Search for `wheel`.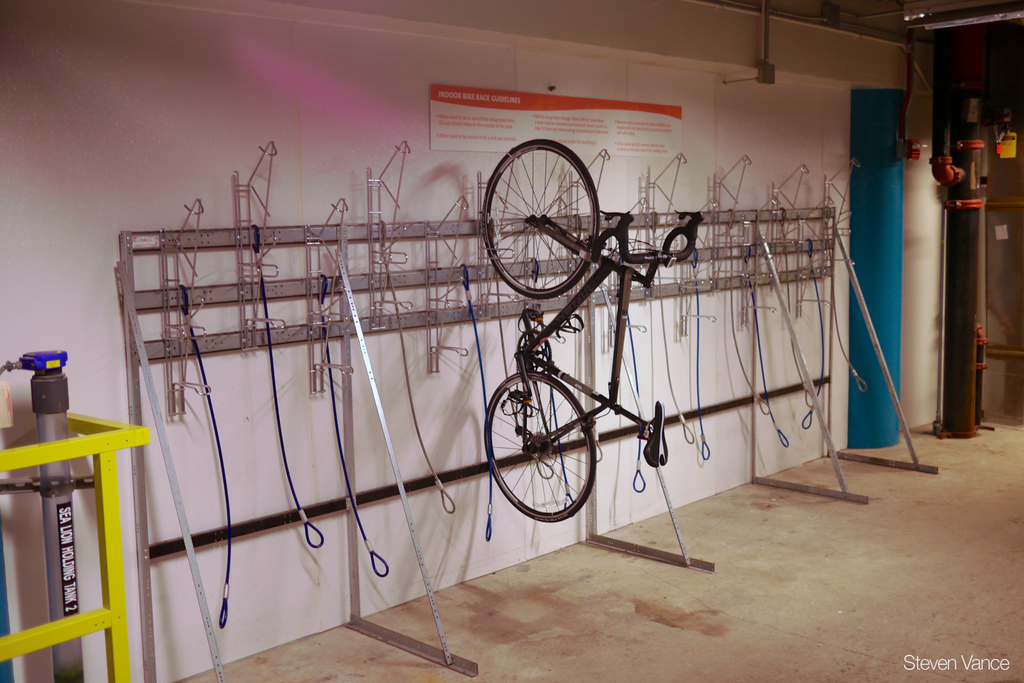
Found at crop(479, 131, 602, 303).
